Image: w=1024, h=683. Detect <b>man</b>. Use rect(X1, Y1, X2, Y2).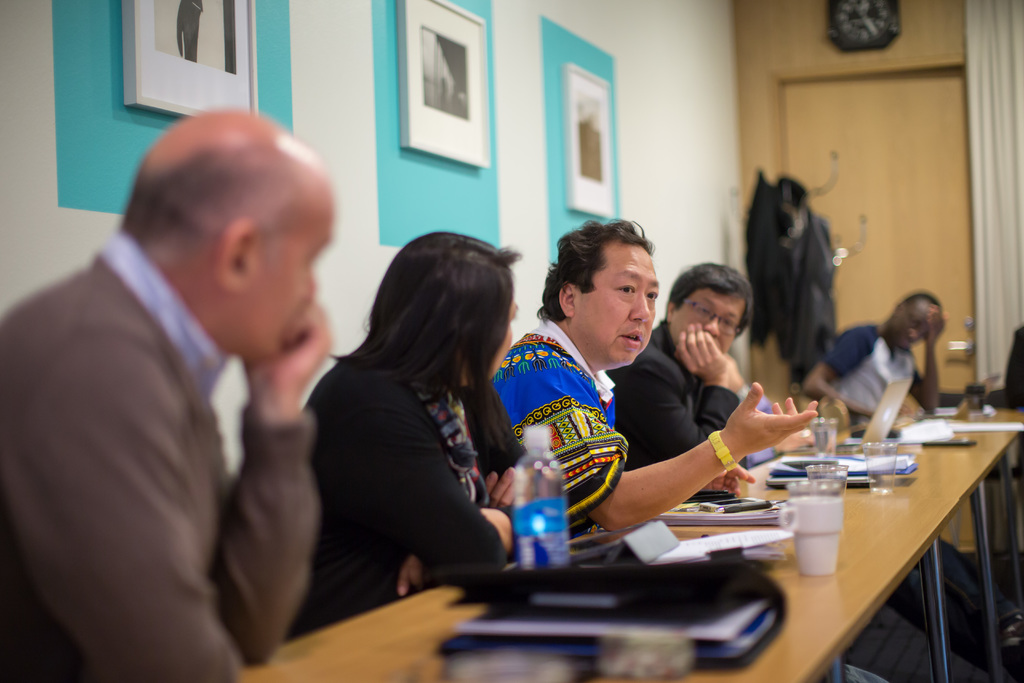
rect(636, 274, 771, 467).
